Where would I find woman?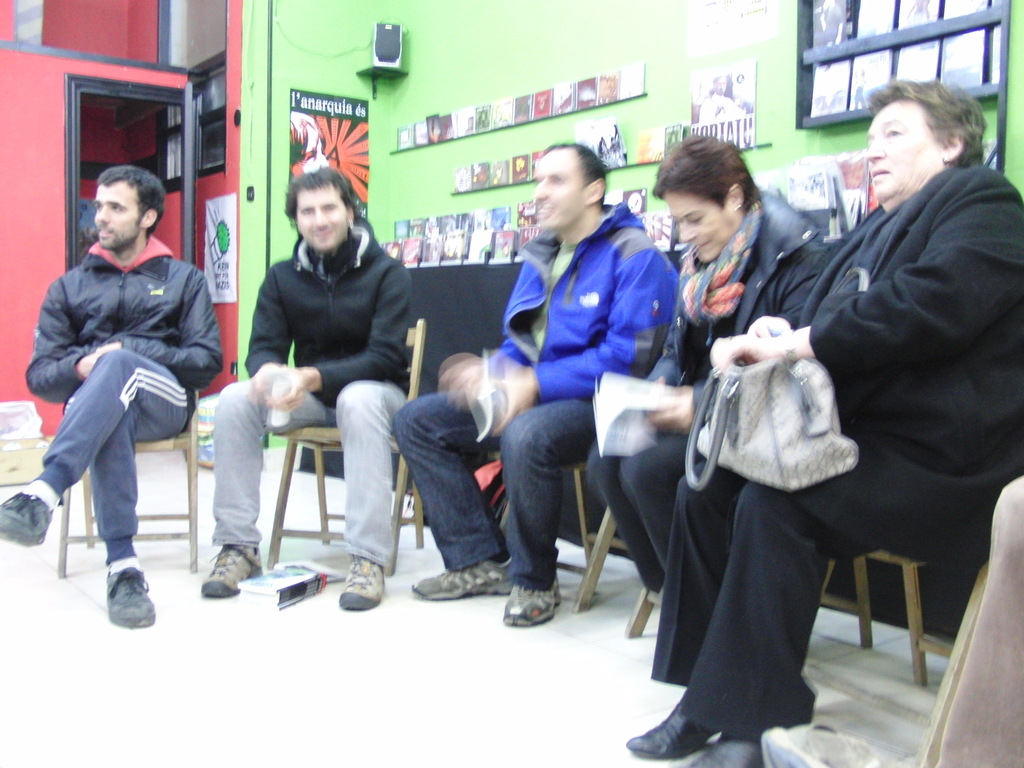
At box(584, 134, 836, 589).
